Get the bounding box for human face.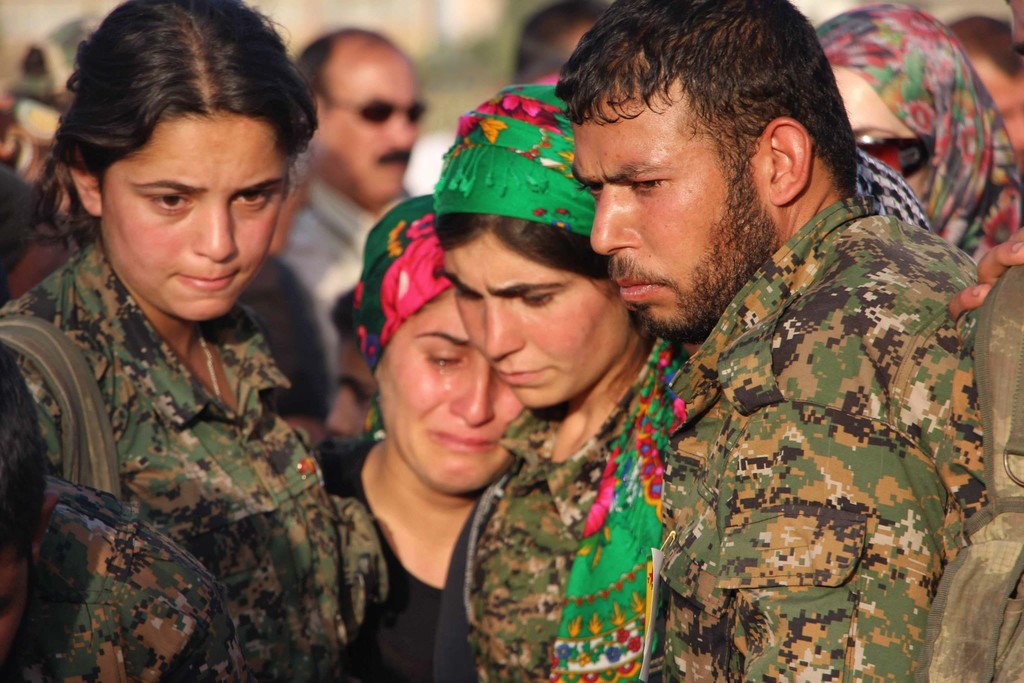
<bbox>322, 54, 422, 206</bbox>.
